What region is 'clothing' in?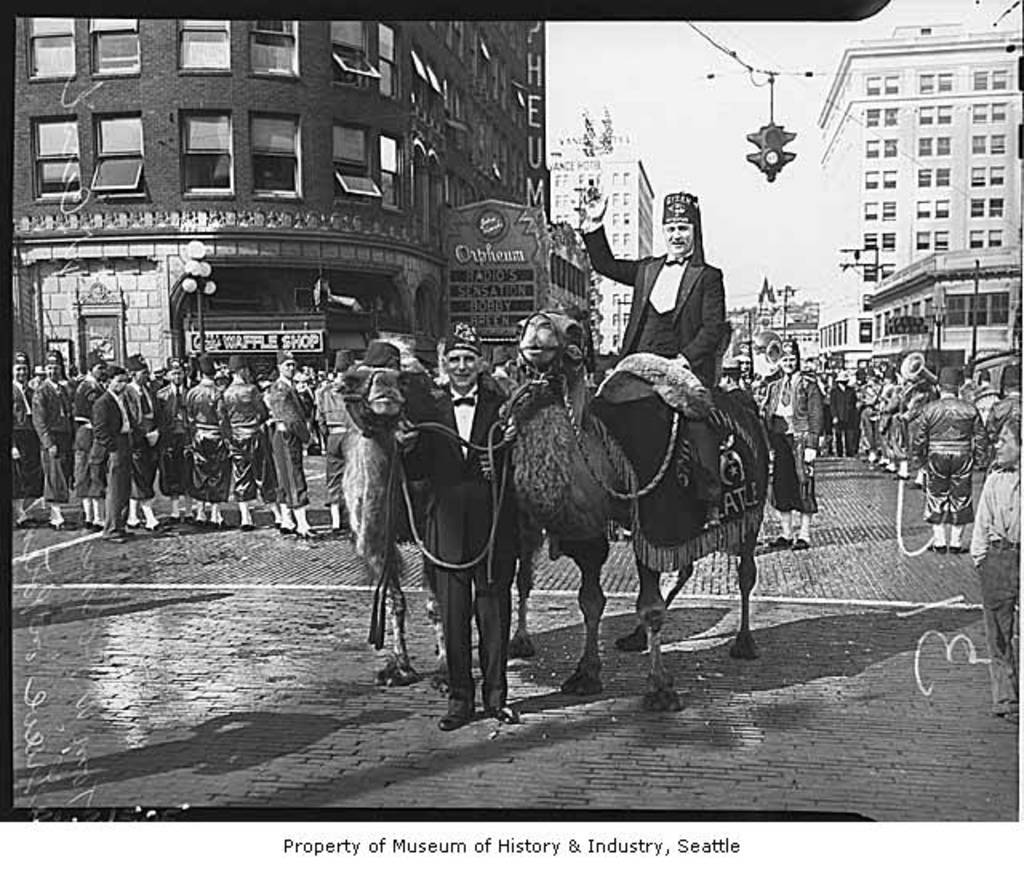
[x1=579, y1=214, x2=715, y2=387].
